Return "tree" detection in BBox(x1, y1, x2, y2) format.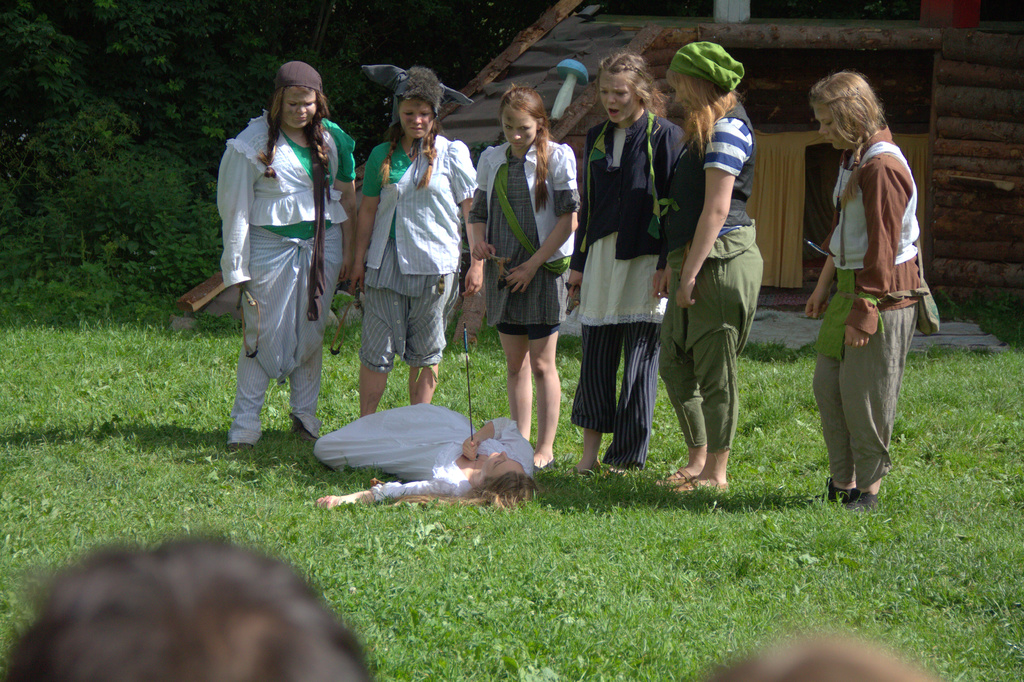
BBox(0, 0, 287, 298).
